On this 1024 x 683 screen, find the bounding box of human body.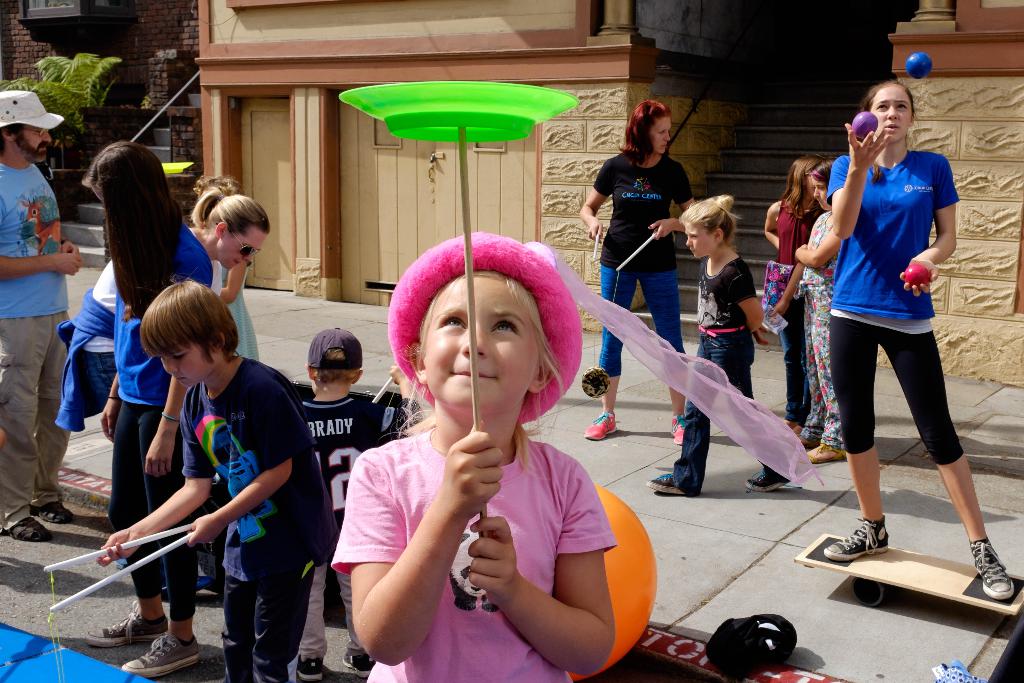
Bounding box: bbox=(822, 120, 1014, 602).
